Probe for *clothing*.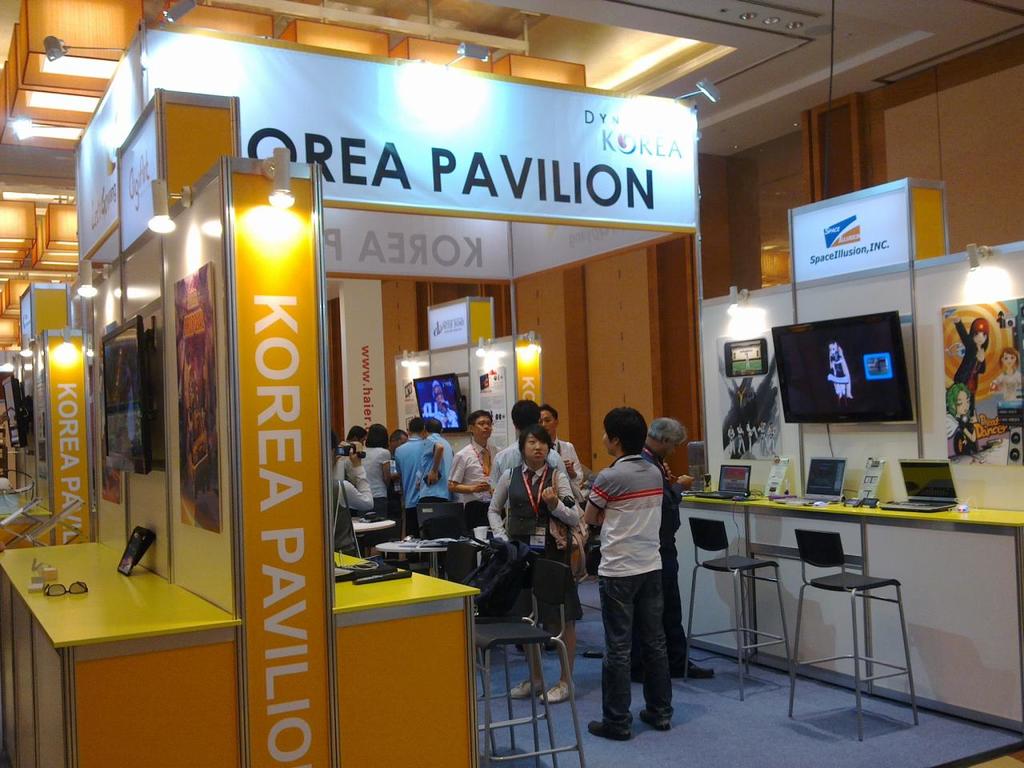
Probe result: (398,428,436,532).
